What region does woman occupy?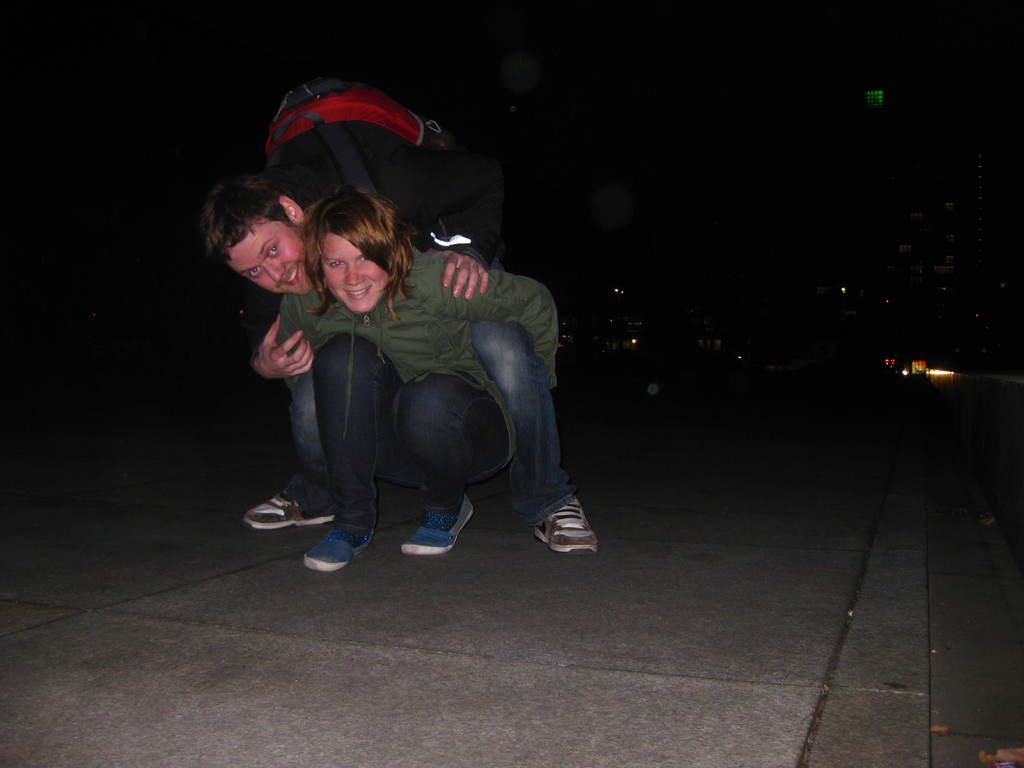
310:190:559:573.
